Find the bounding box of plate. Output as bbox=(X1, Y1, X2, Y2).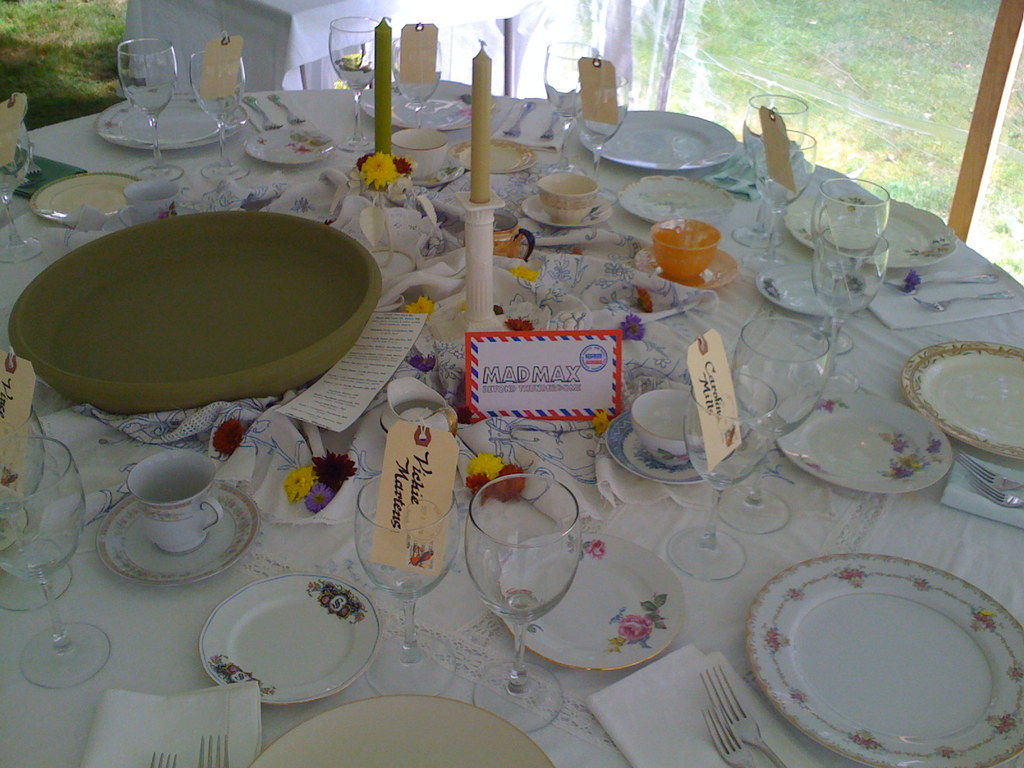
bbox=(246, 678, 556, 767).
